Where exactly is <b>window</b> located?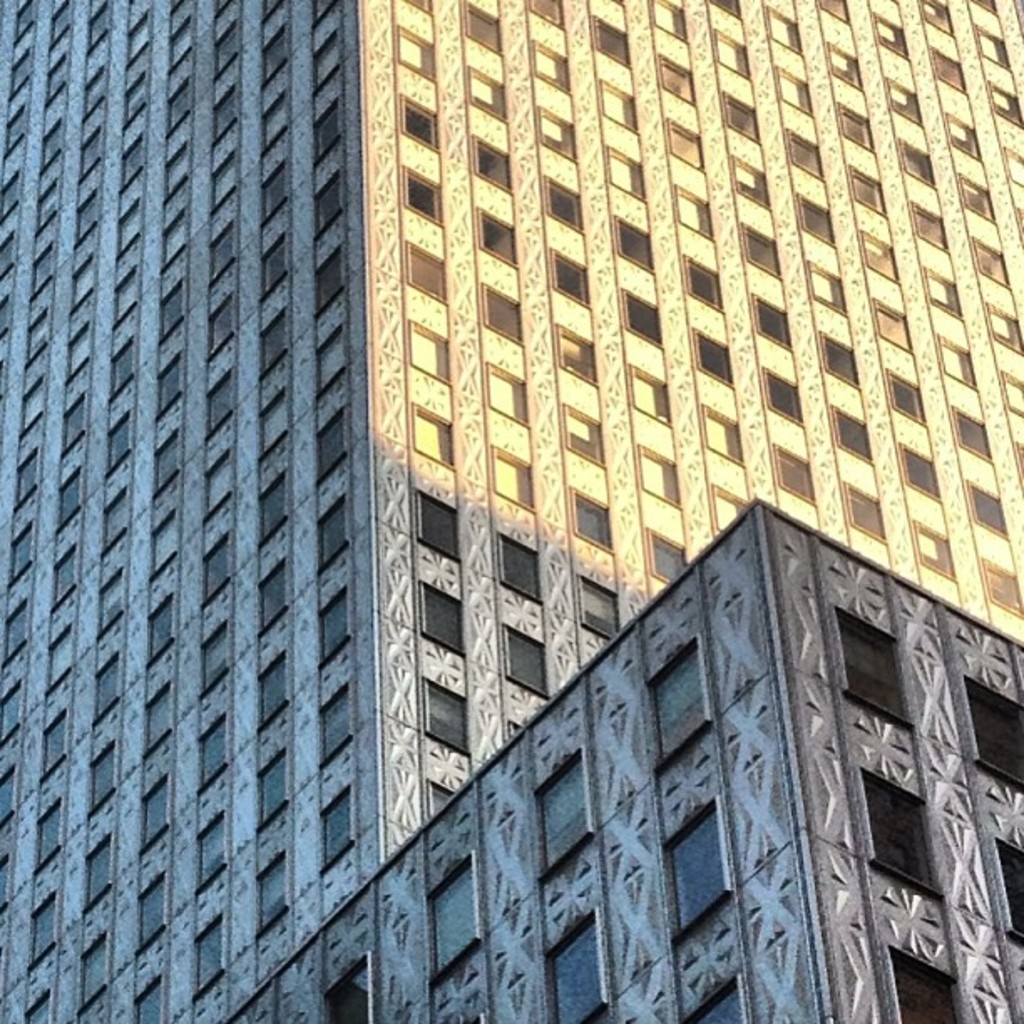
Its bounding box is rect(537, 102, 577, 164).
